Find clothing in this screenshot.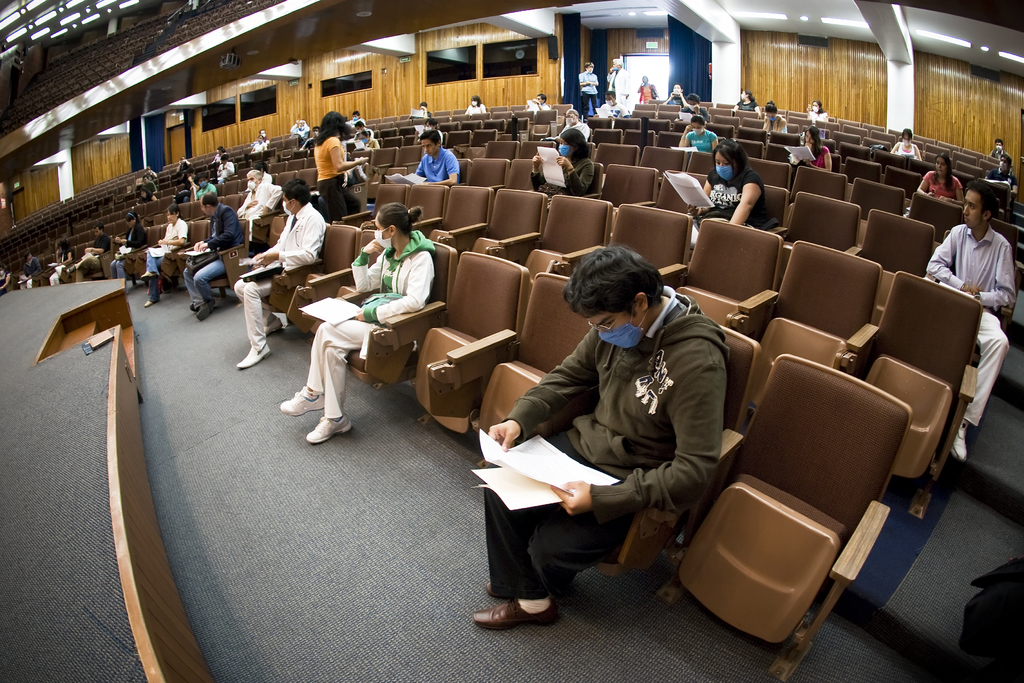
The bounding box for clothing is [141,173,156,184].
